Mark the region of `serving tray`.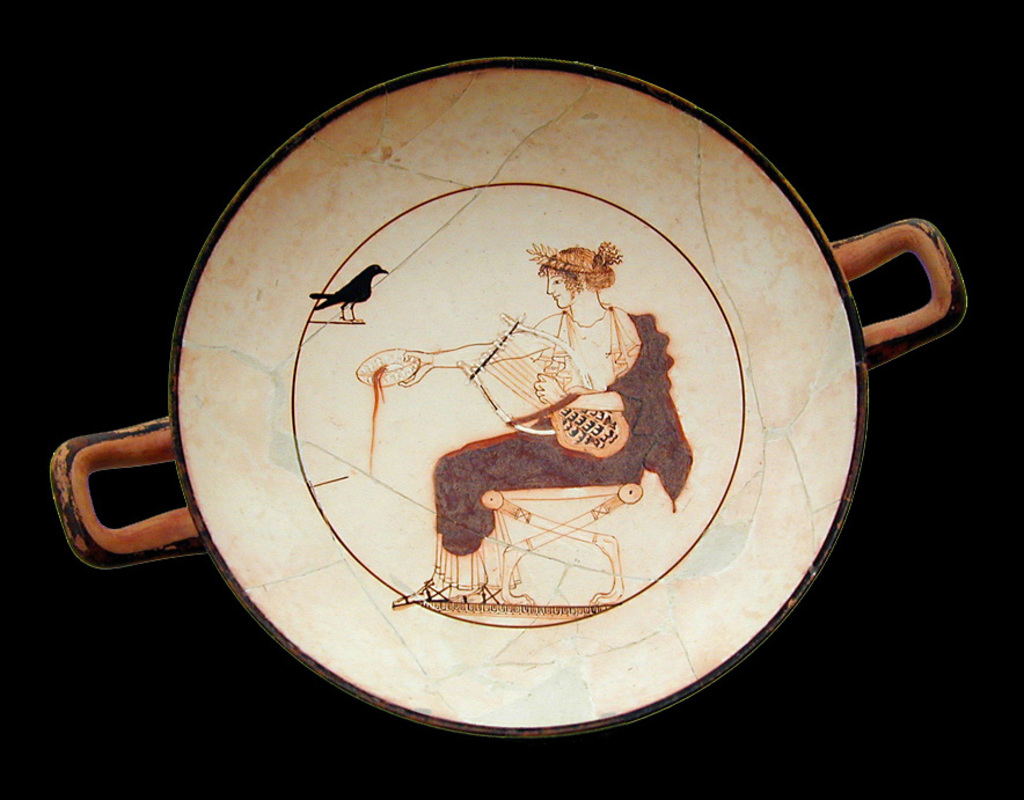
Region: 58 49 939 770.
